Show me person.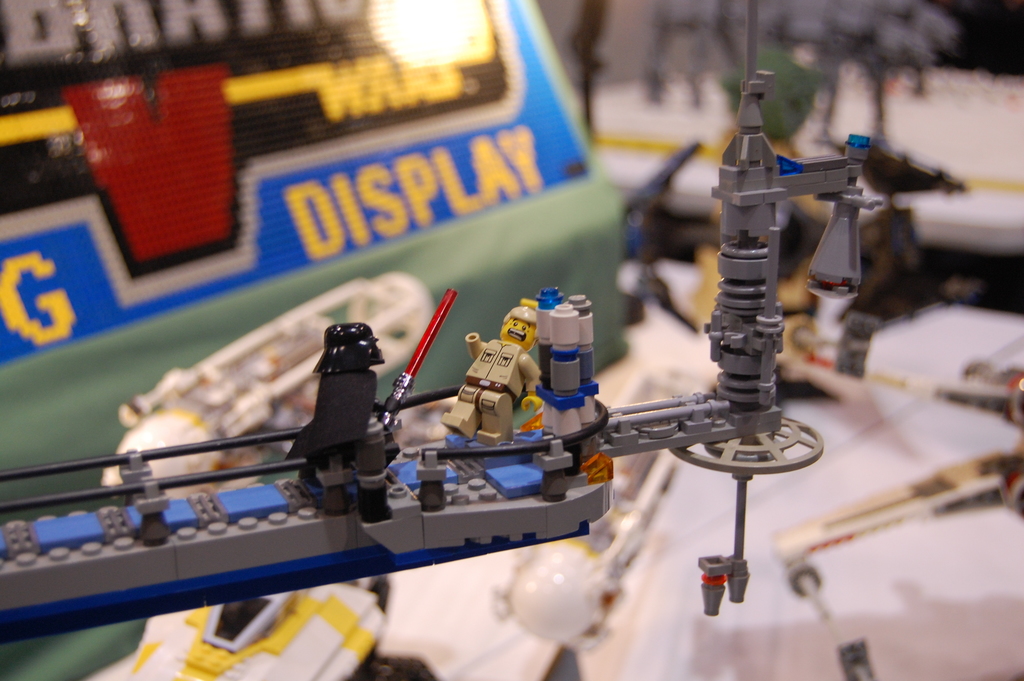
person is here: x1=296 y1=312 x2=387 y2=531.
